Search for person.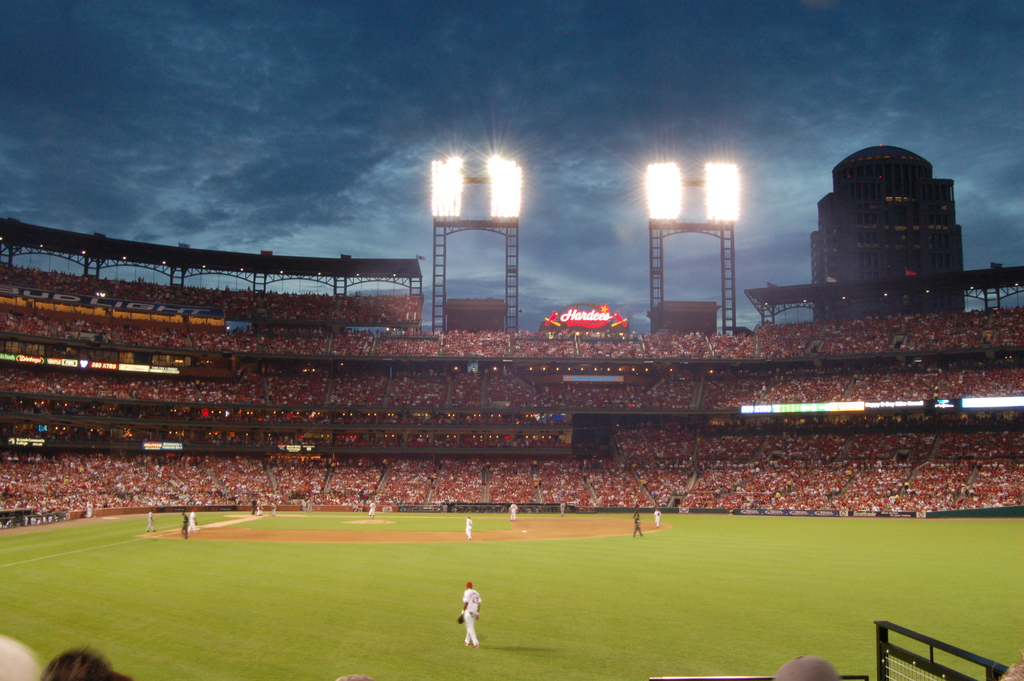
Found at rect(557, 502, 565, 515).
